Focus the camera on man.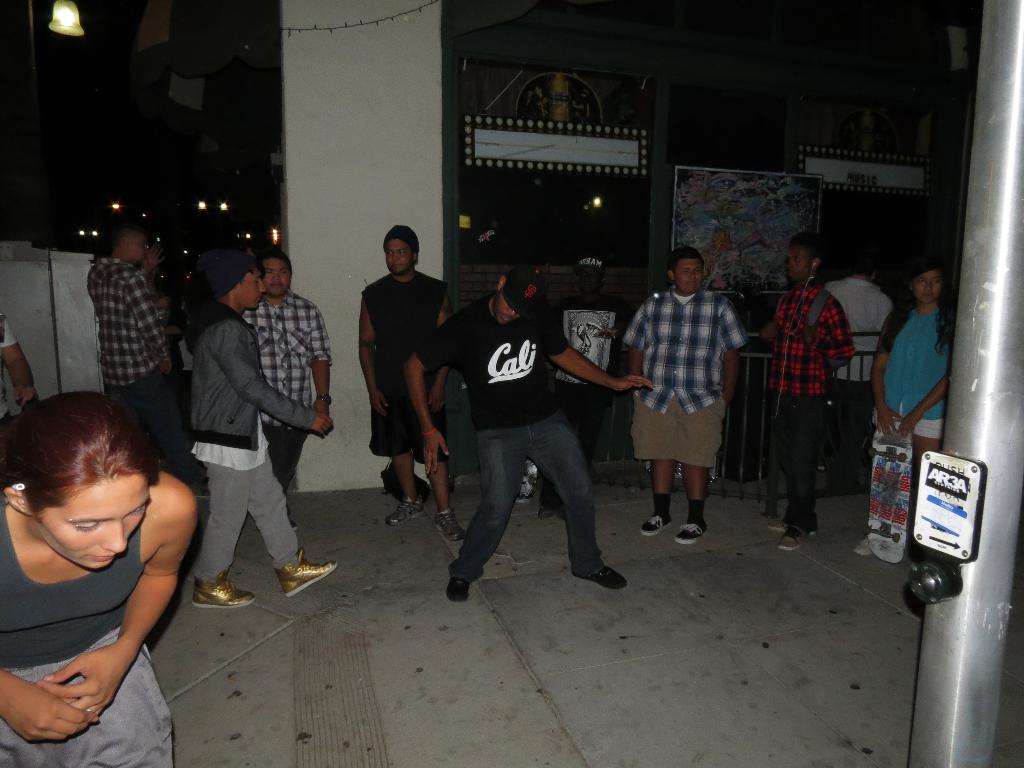
Focus region: x1=401 y1=268 x2=653 y2=598.
